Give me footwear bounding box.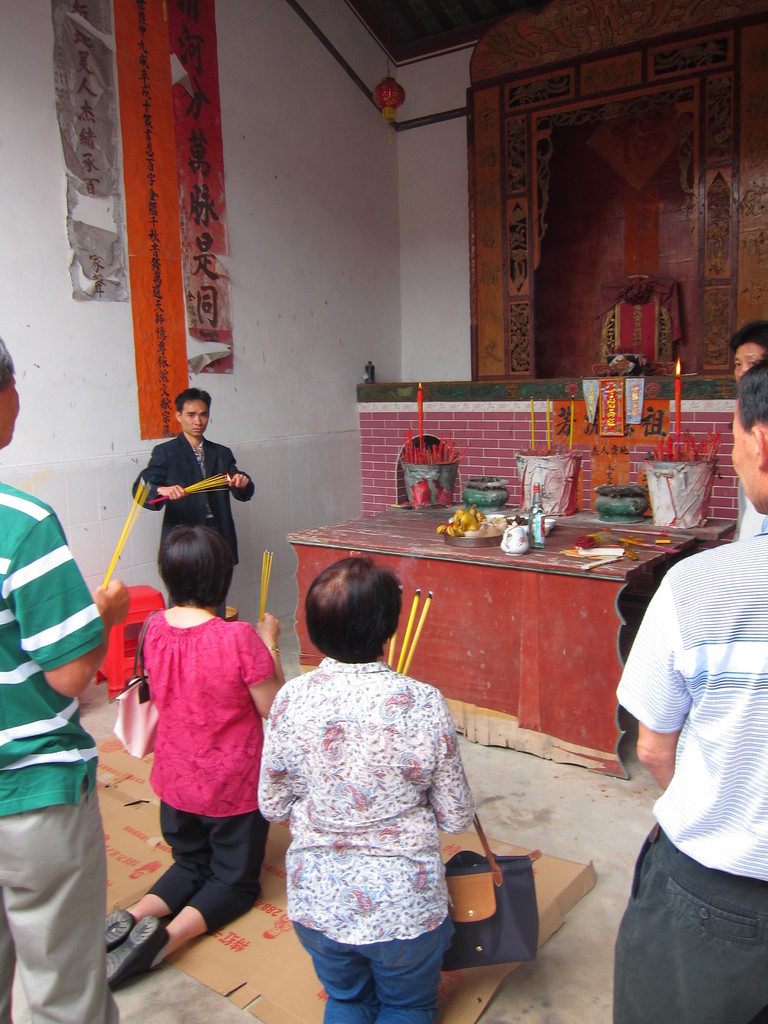
BBox(98, 908, 137, 952).
